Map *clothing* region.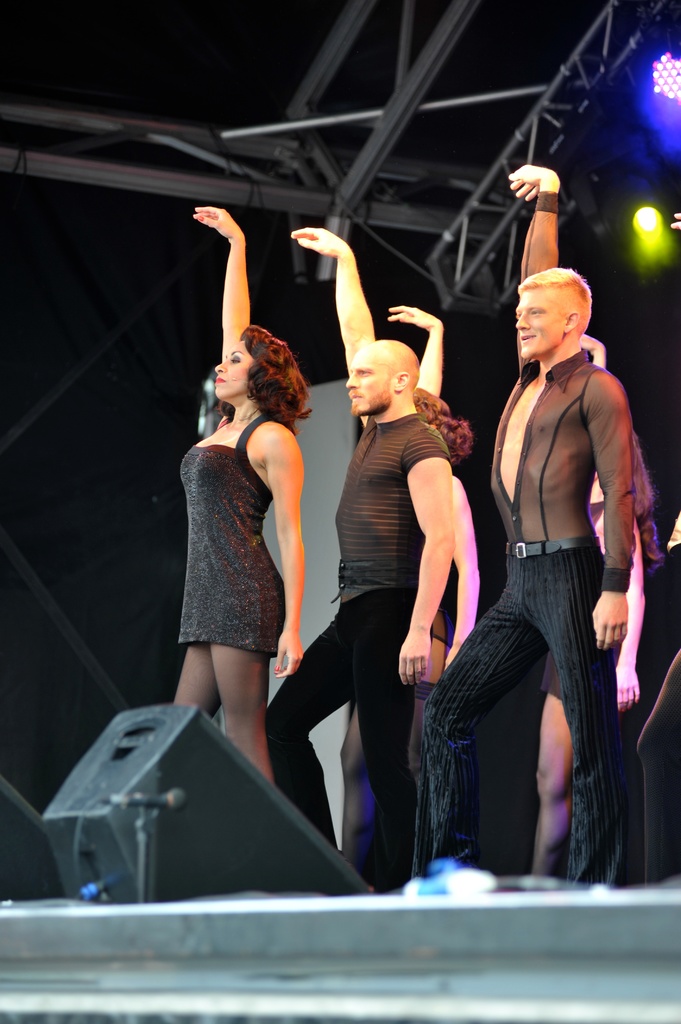
Mapped to detection(419, 186, 634, 886).
